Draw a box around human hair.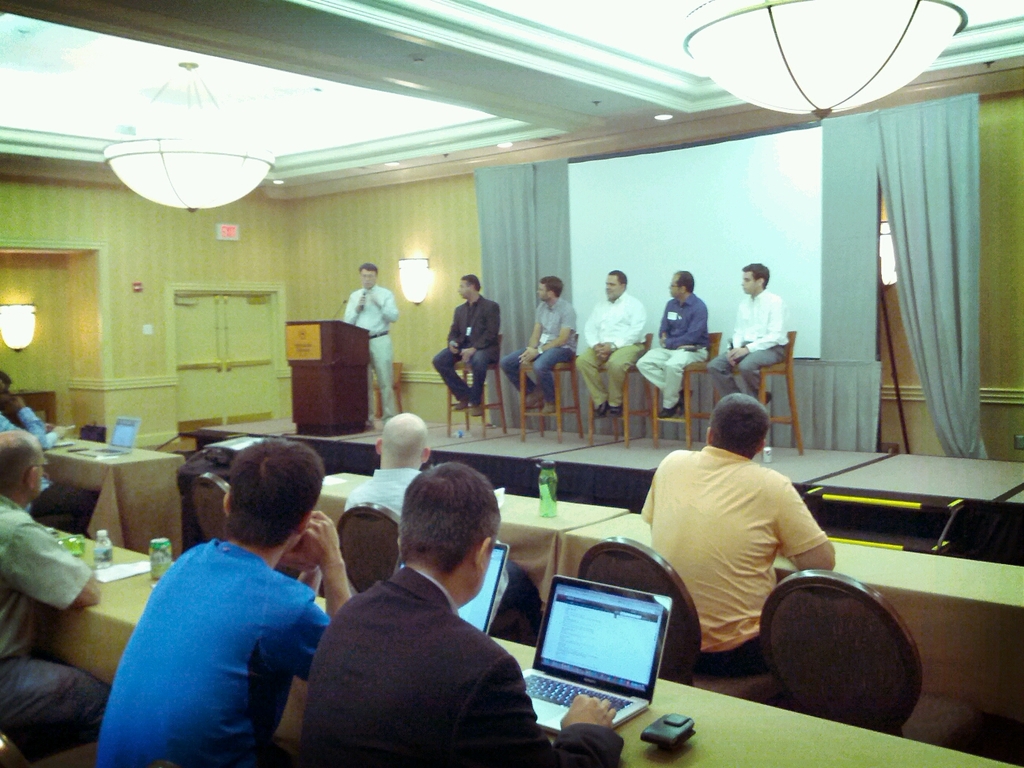
x1=538, y1=277, x2=562, y2=299.
